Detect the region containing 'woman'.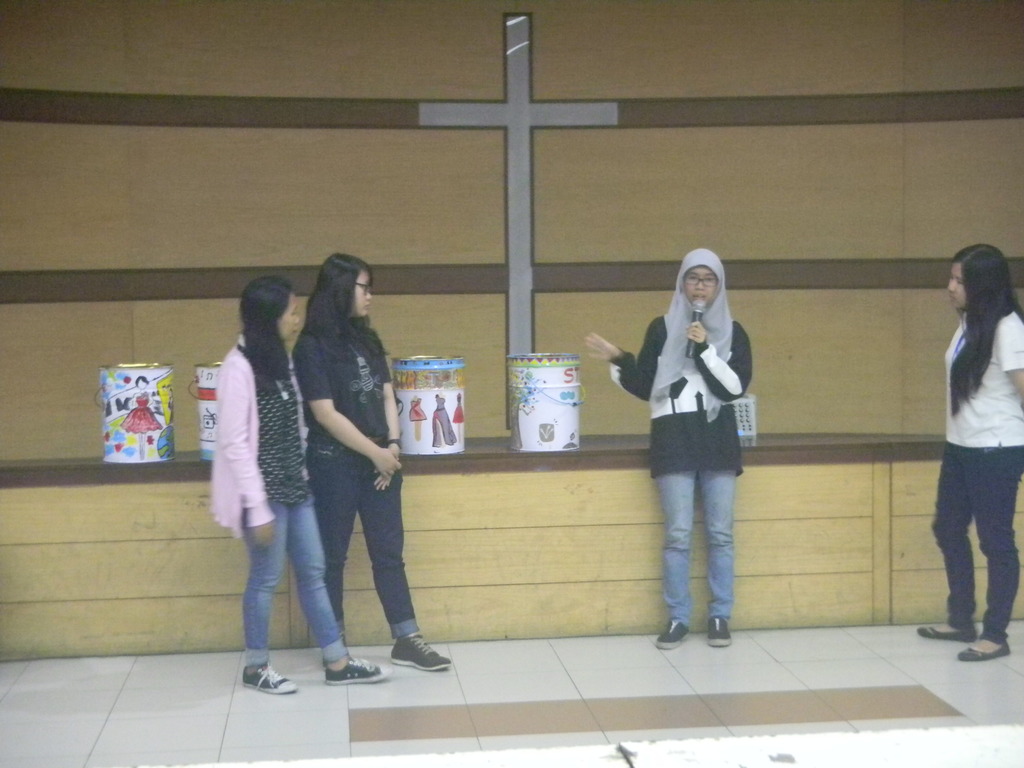
594:243:769:646.
